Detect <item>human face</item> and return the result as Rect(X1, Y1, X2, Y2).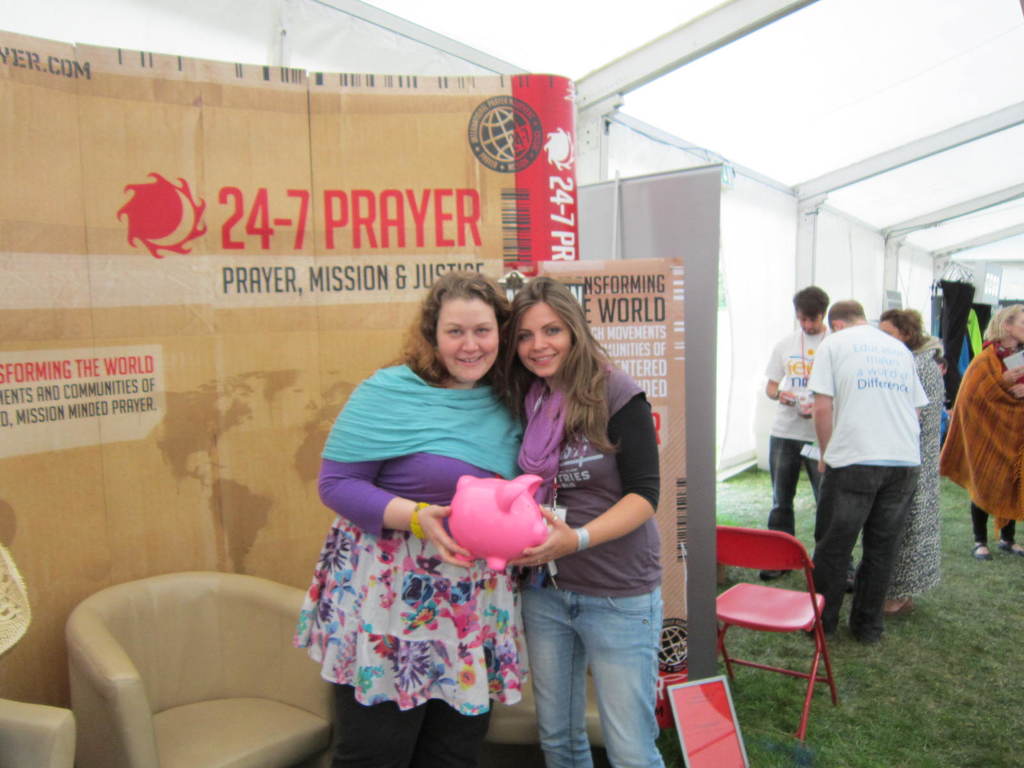
Rect(516, 306, 574, 376).
